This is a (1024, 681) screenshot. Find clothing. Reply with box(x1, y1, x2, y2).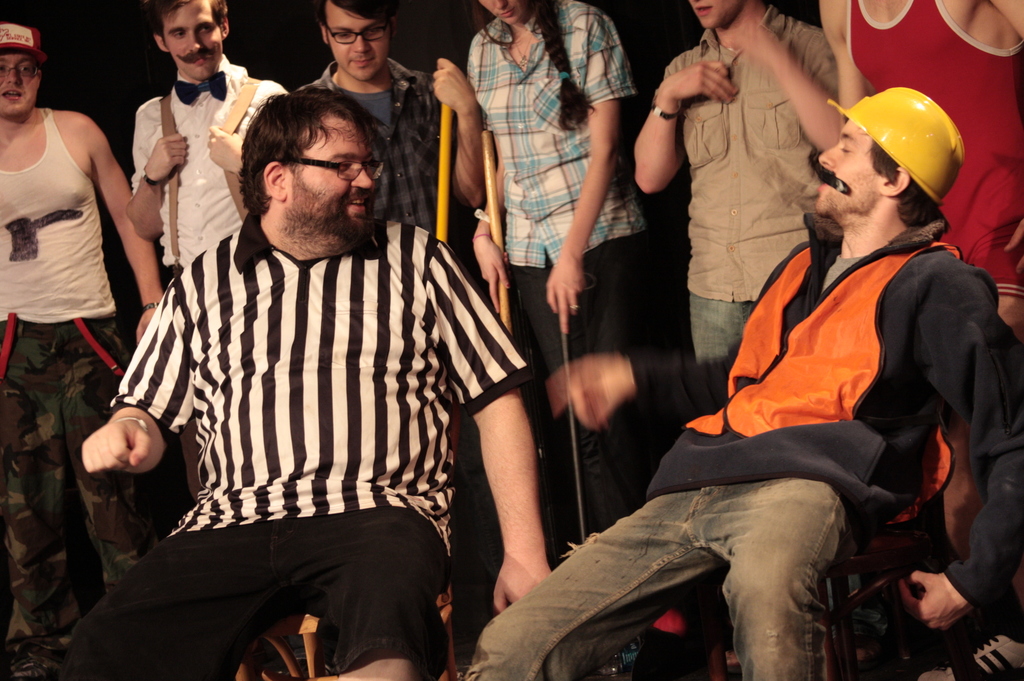
box(666, 8, 832, 300).
